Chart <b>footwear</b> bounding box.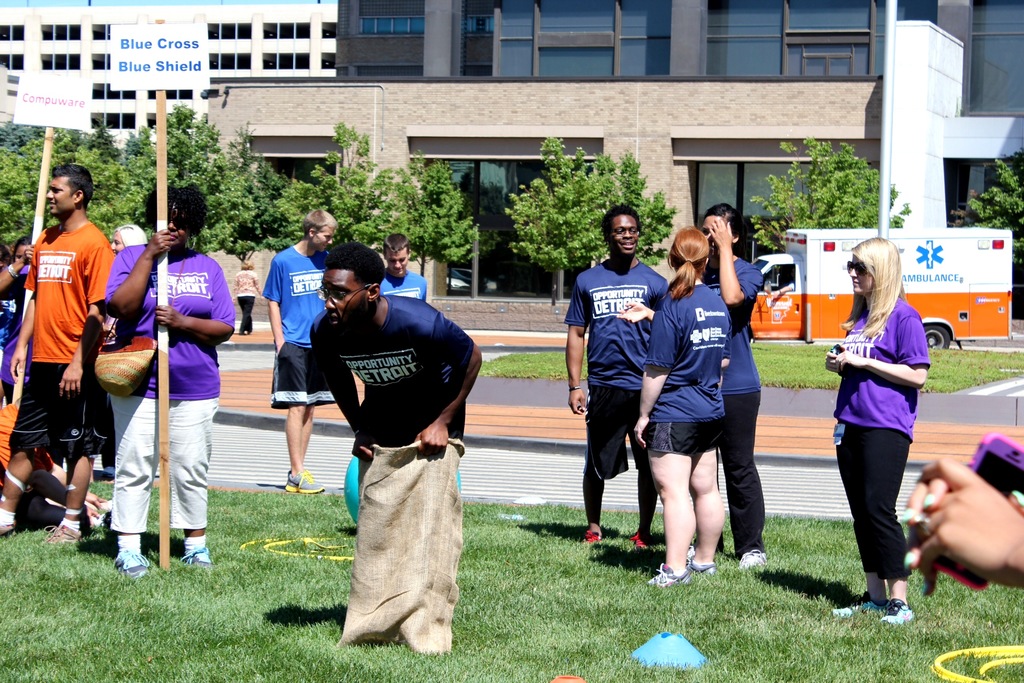
Charted: locate(881, 600, 916, 623).
